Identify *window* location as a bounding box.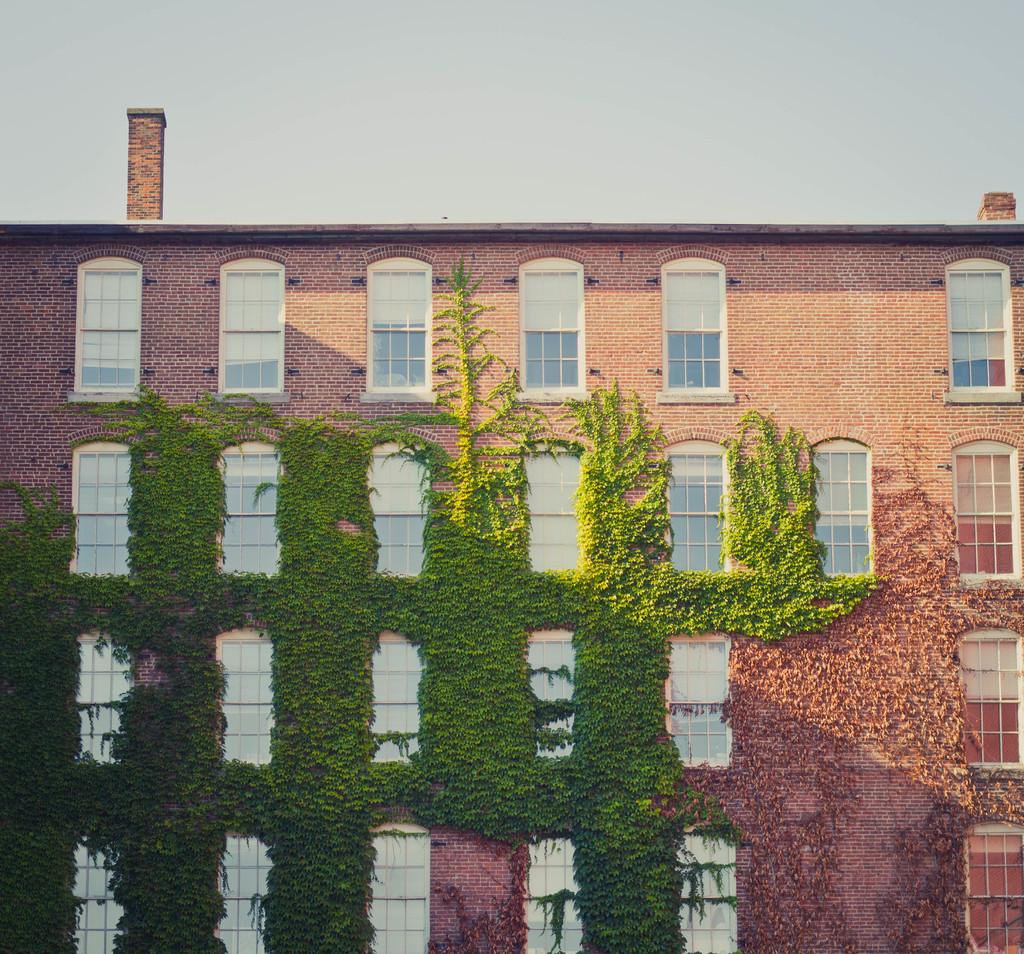
(left=637, top=622, right=740, bottom=770).
